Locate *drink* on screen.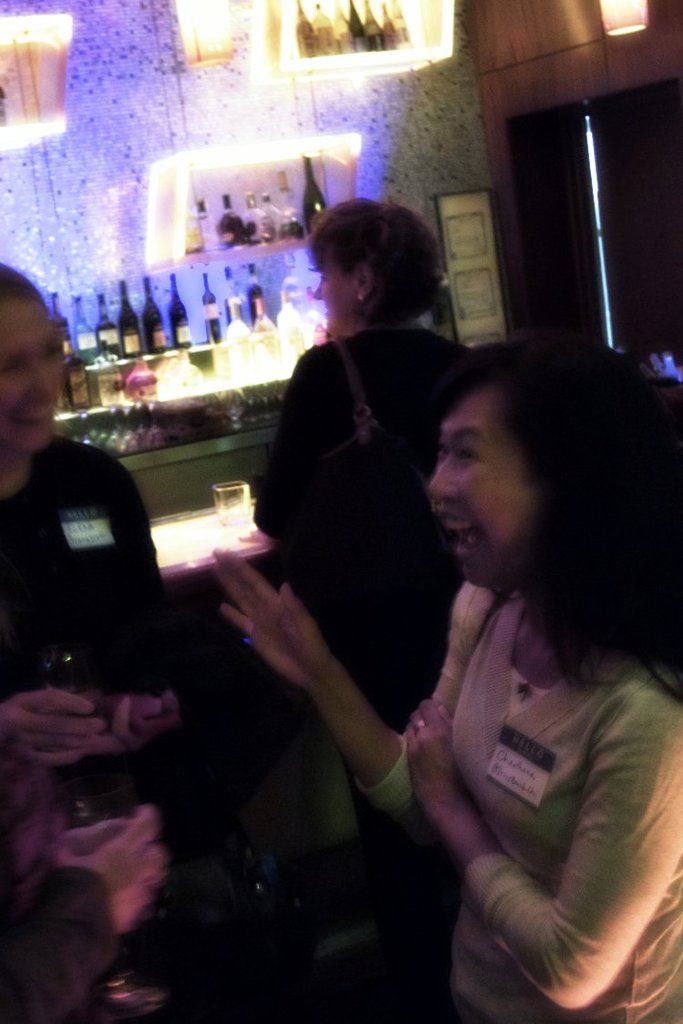
On screen at box=[162, 272, 190, 352].
